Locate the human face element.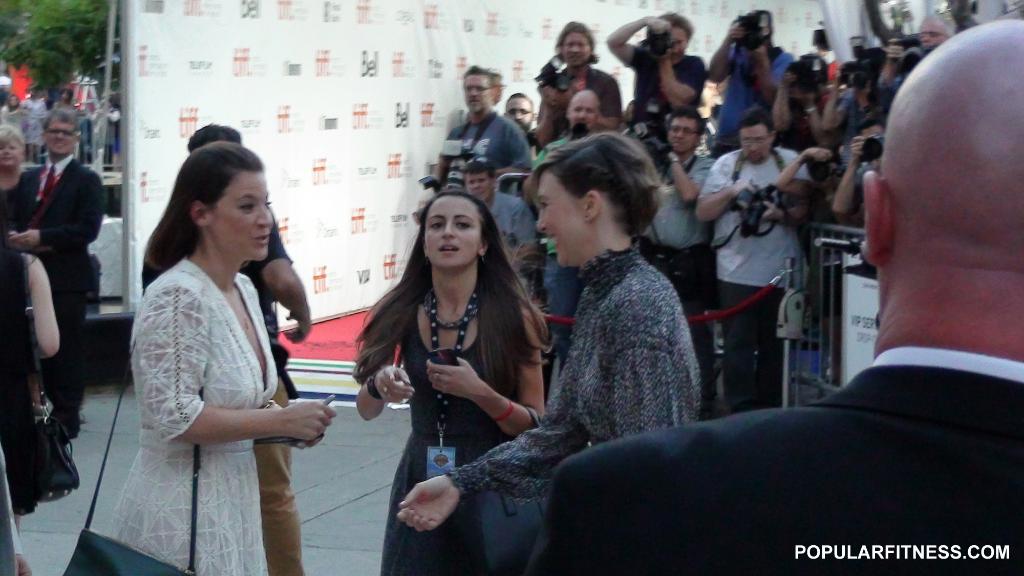
Element bbox: x1=665 y1=115 x2=697 y2=151.
